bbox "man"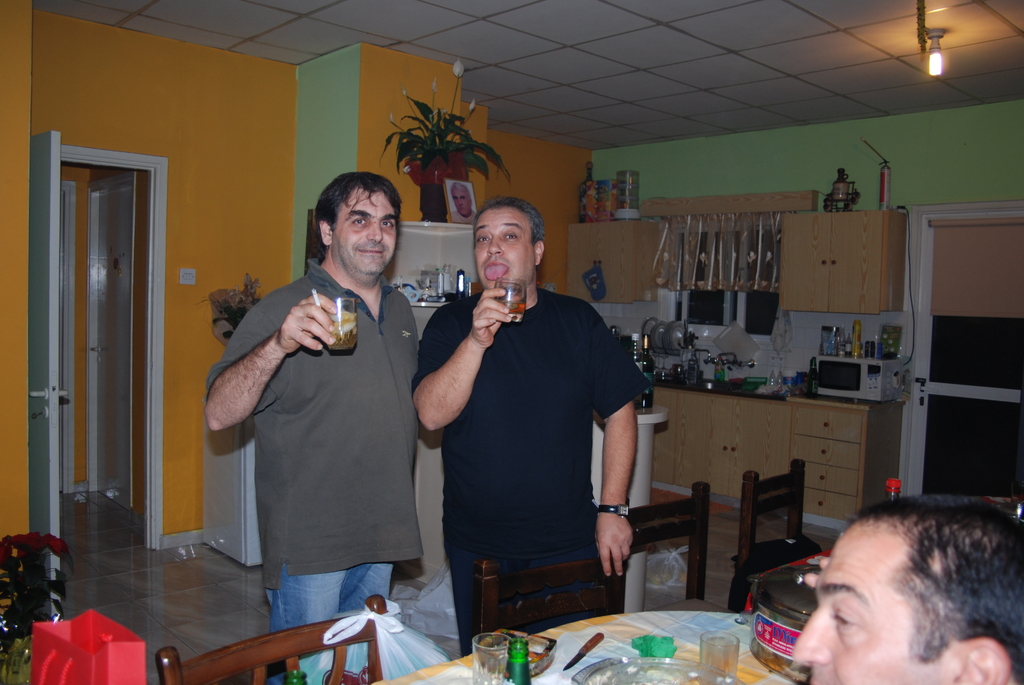
locate(791, 492, 1023, 684)
